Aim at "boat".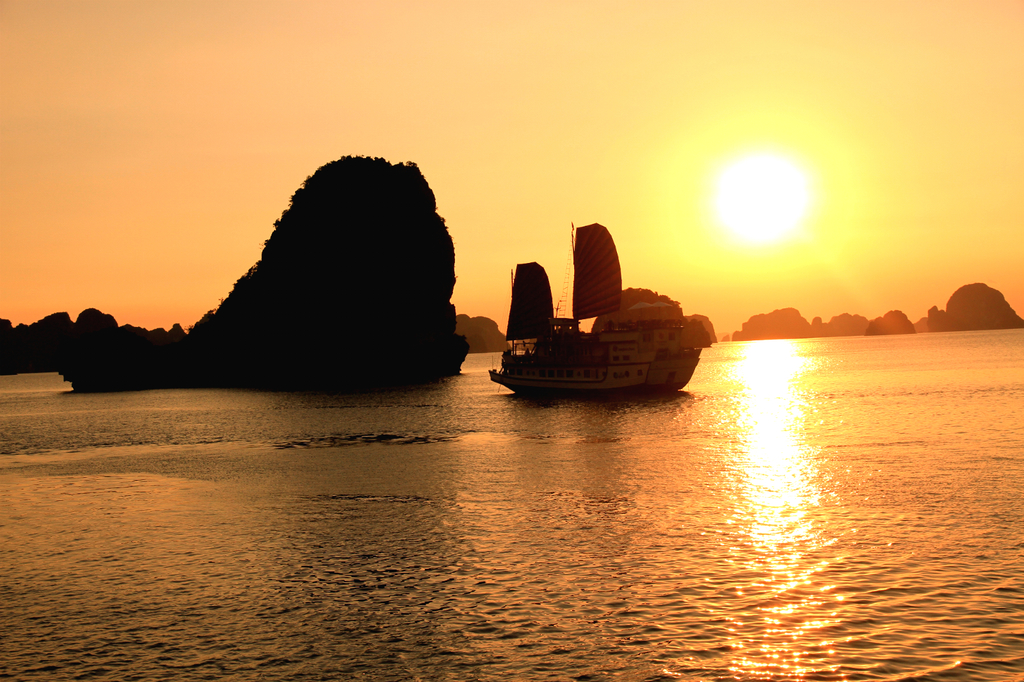
Aimed at [483, 242, 703, 408].
